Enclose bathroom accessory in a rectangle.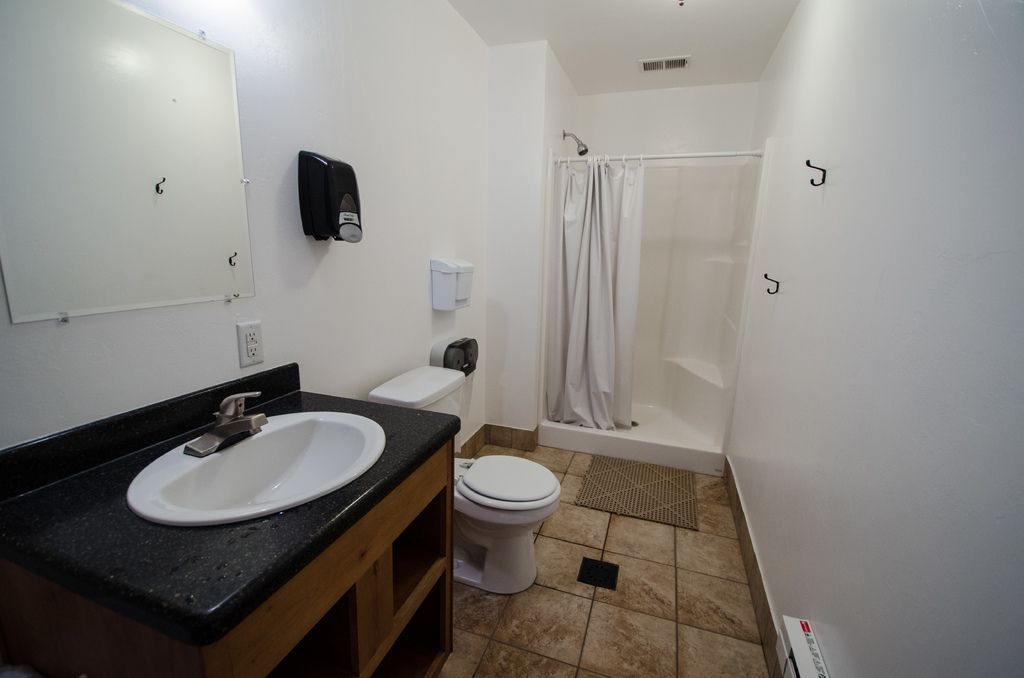
locate(427, 322, 479, 376).
